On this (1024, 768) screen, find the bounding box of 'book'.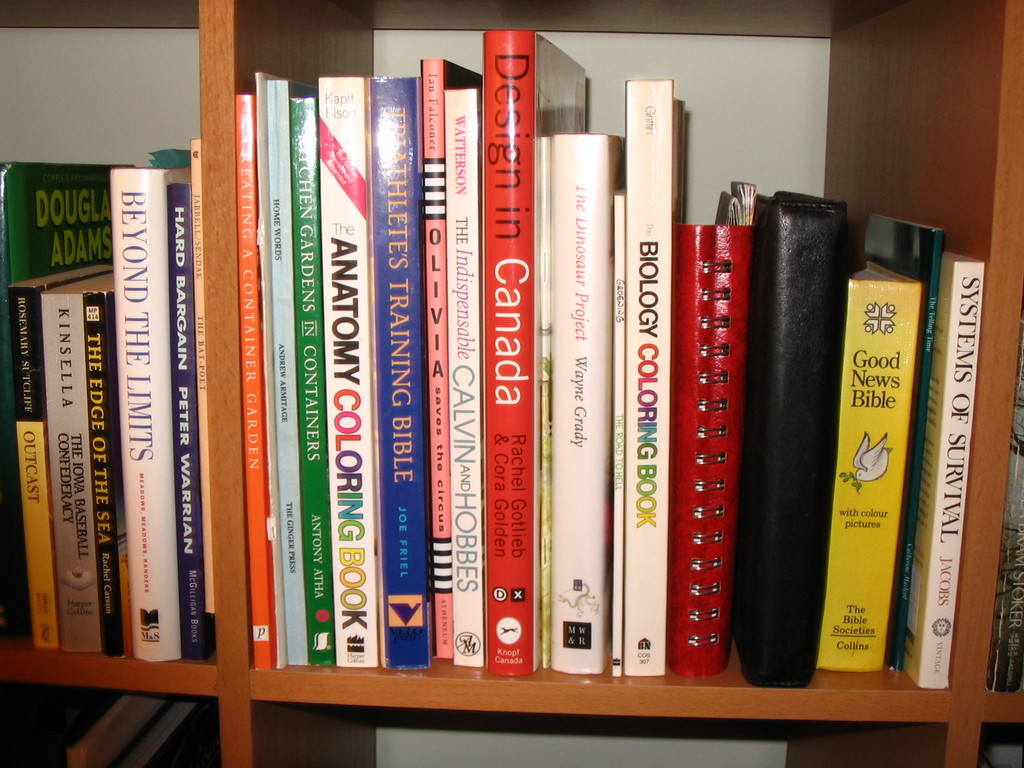
Bounding box: bbox=(417, 56, 484, 653).
